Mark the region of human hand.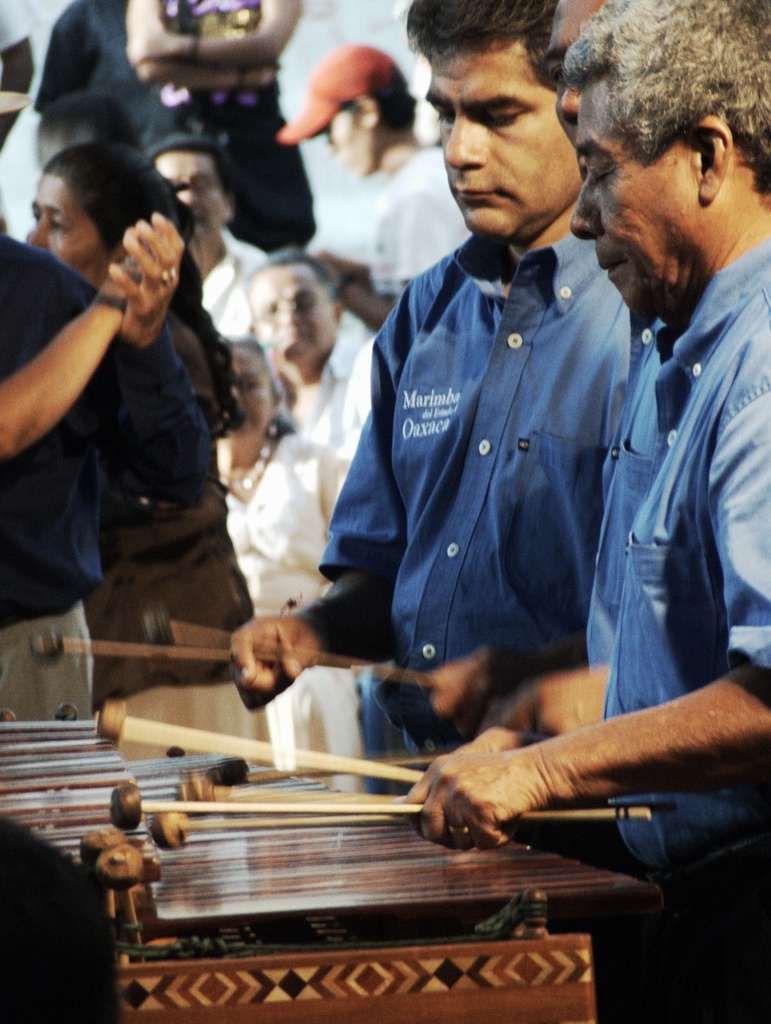
Region: [left=97, top=245, right=155, bottom=316].
